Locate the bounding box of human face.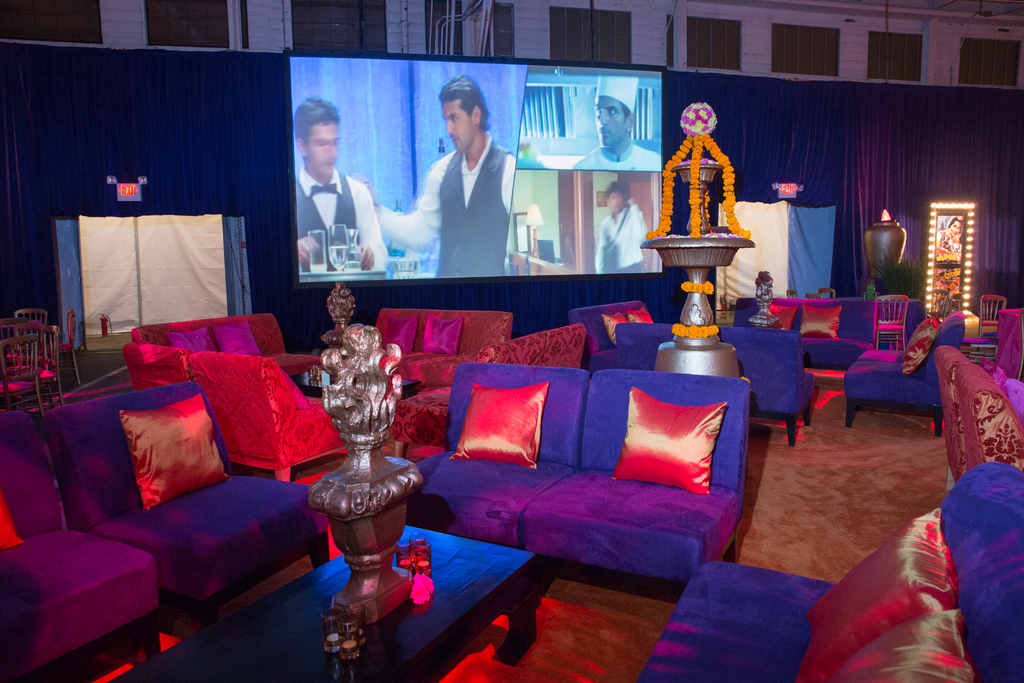
Bounding box: crop(308, 119, 343, 183).
